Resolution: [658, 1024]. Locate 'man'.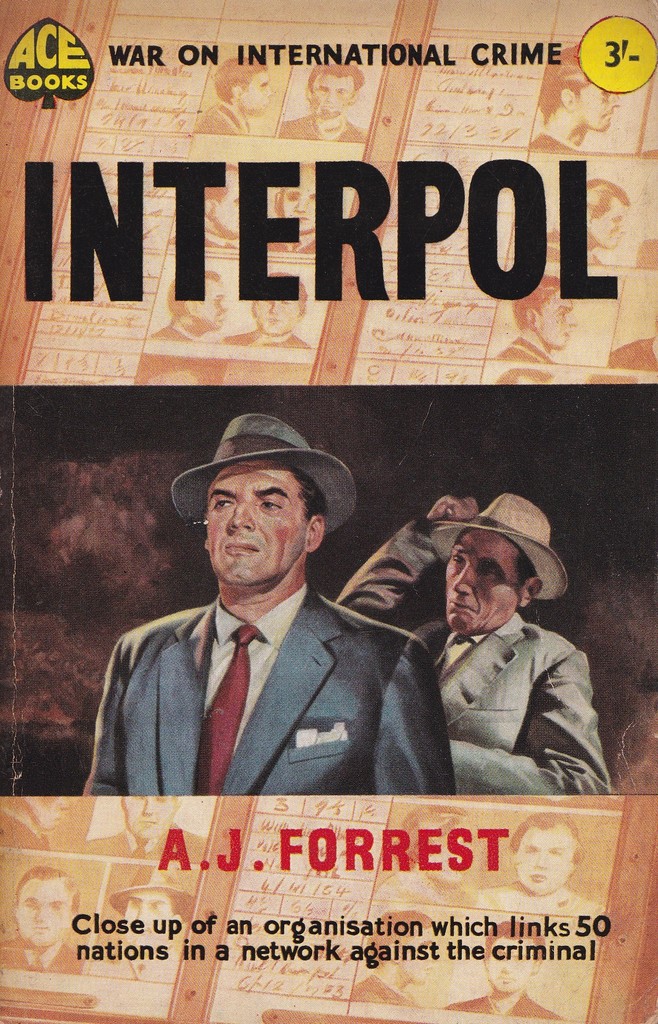
{"left": 145, "top": 270, "right": 231, "bottom": 346}.
